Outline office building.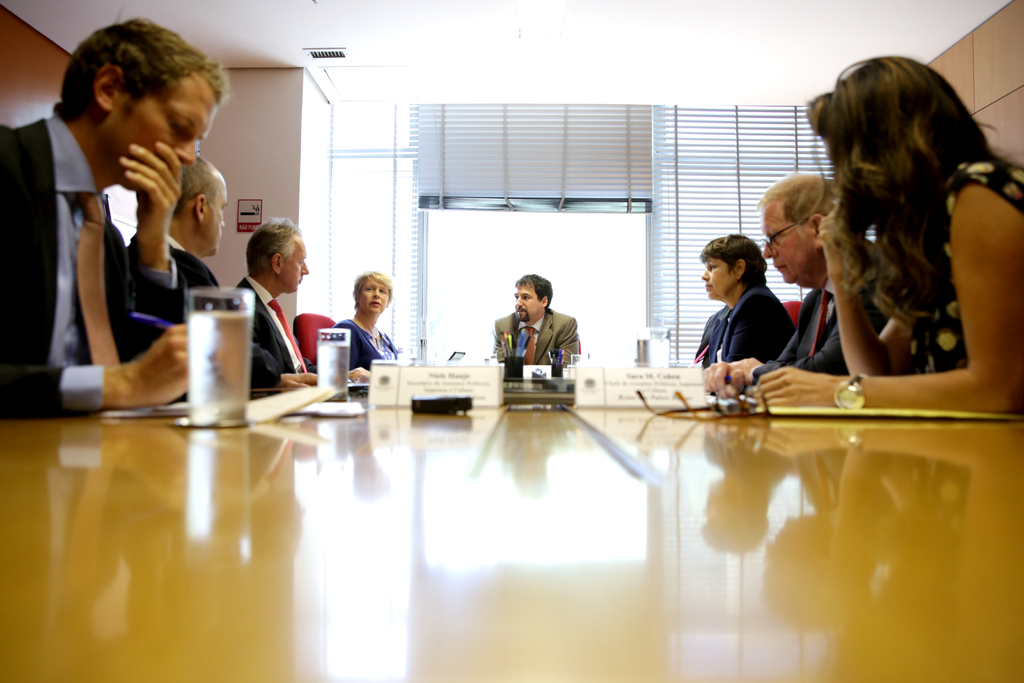
Outline: 0, 29, 1023, 651.
